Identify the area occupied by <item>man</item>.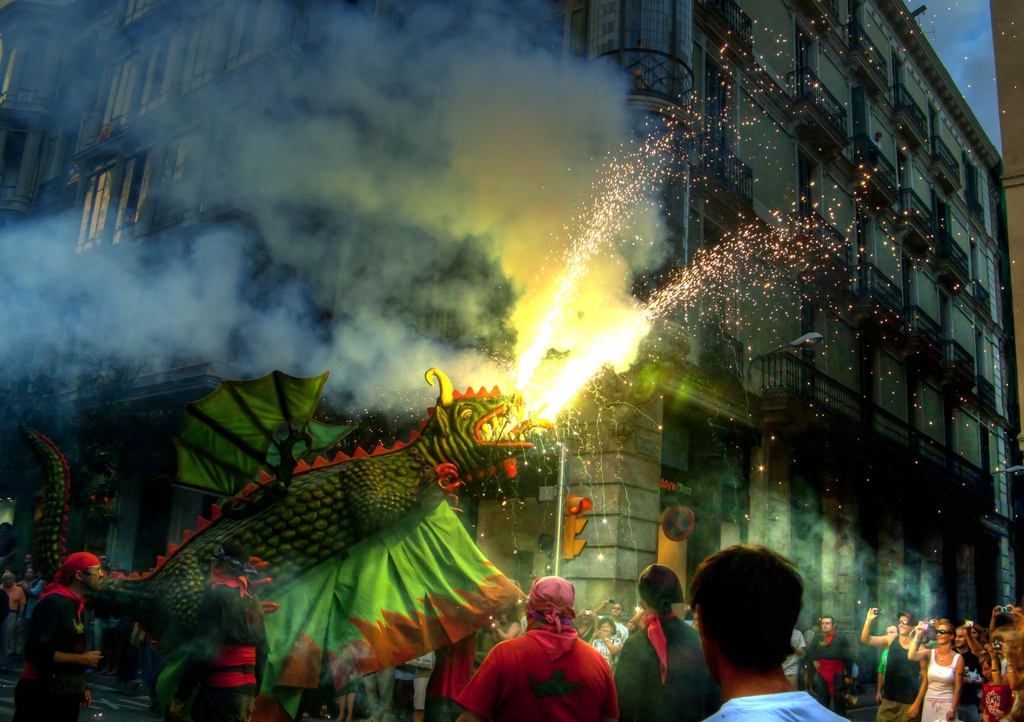
Area: {"left": 21, "top": 554, "right": 106, "bottom": 721}.
